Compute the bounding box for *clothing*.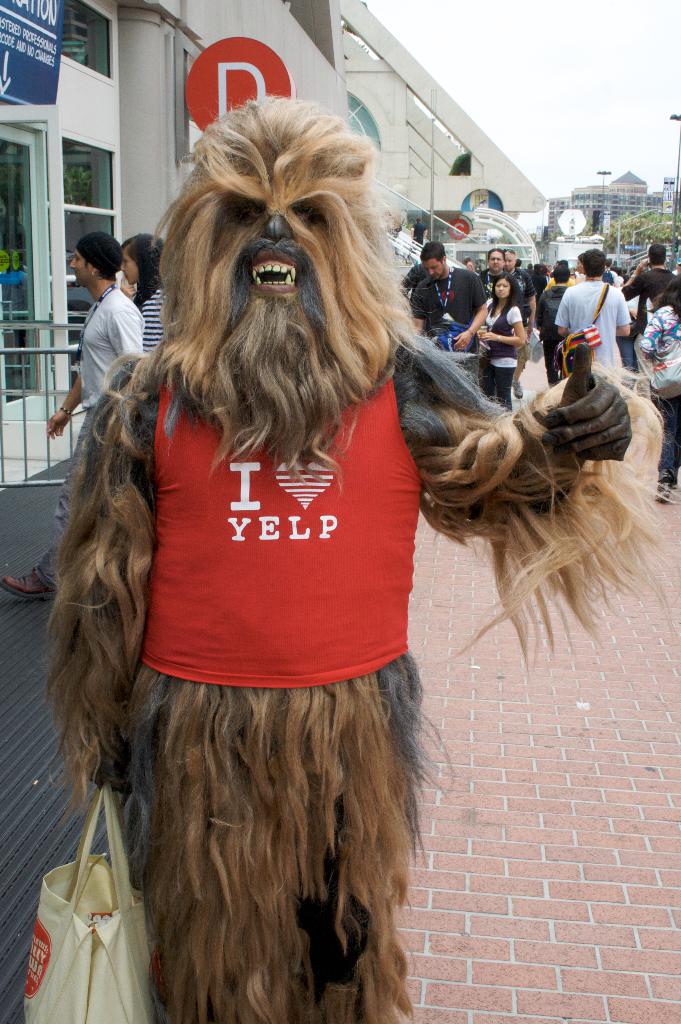
bbox=[405, 260, 489, 344].
